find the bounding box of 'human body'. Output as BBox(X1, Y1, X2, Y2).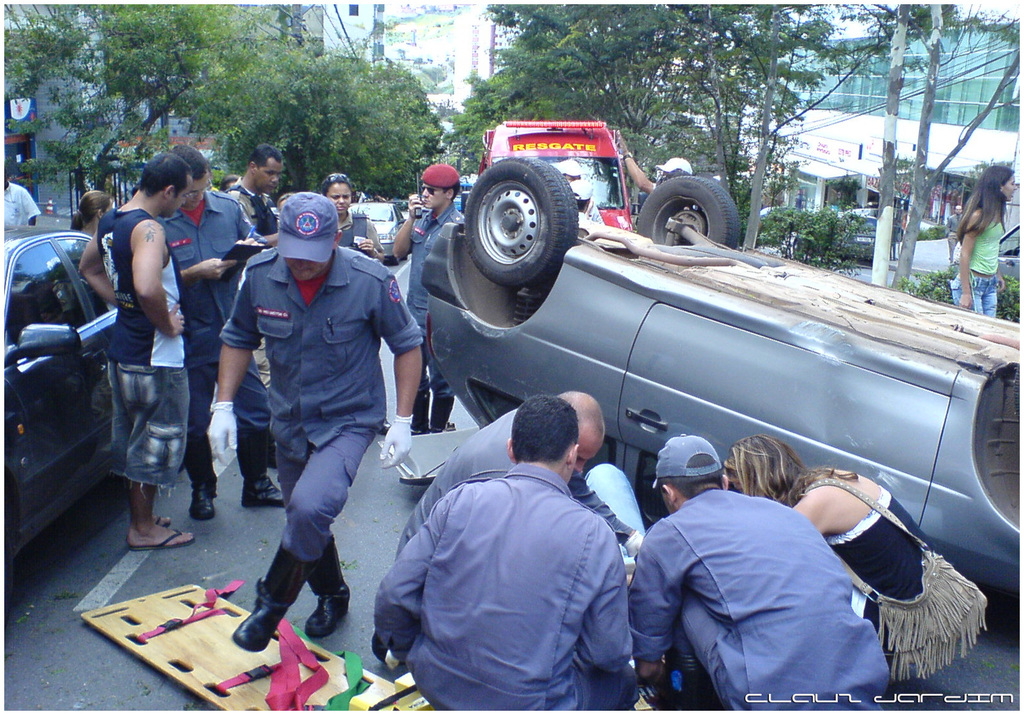
BBox(615, 134, 659, 190).
